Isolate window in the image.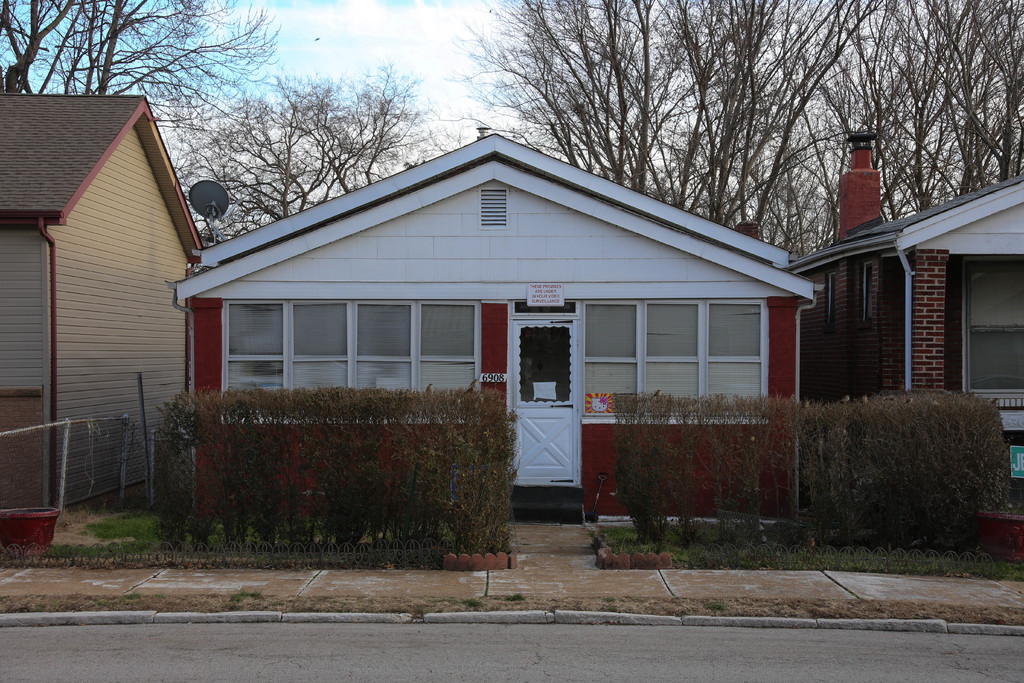
Isolated region: l=477, t=185, r=510, b=232.
